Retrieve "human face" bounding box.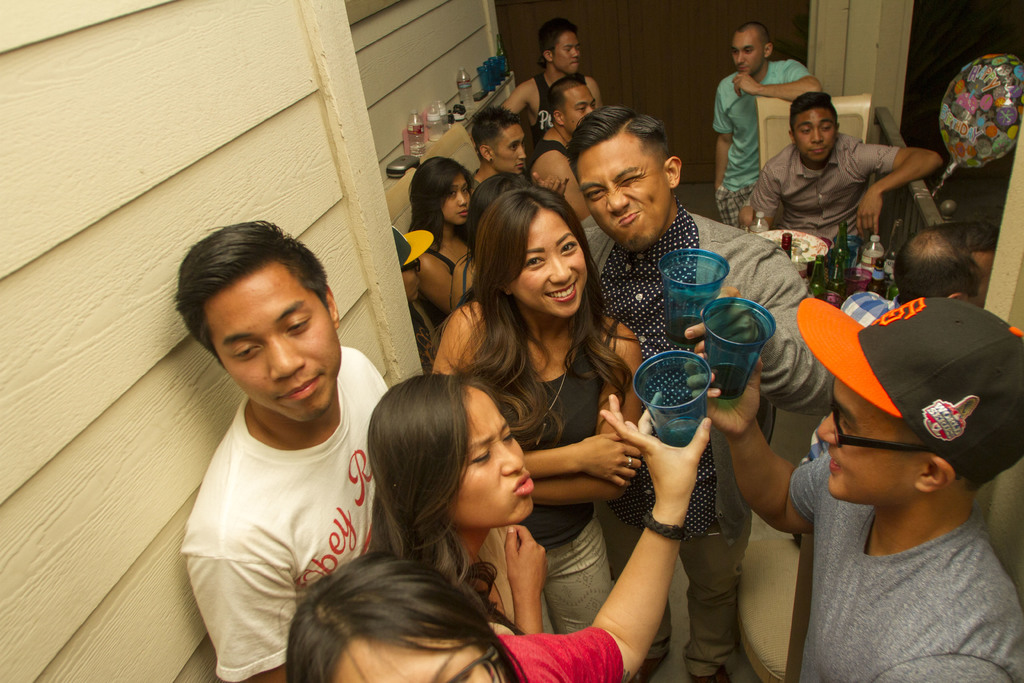
Bounding box: left=727, top=32, right=758, bottom=78.
